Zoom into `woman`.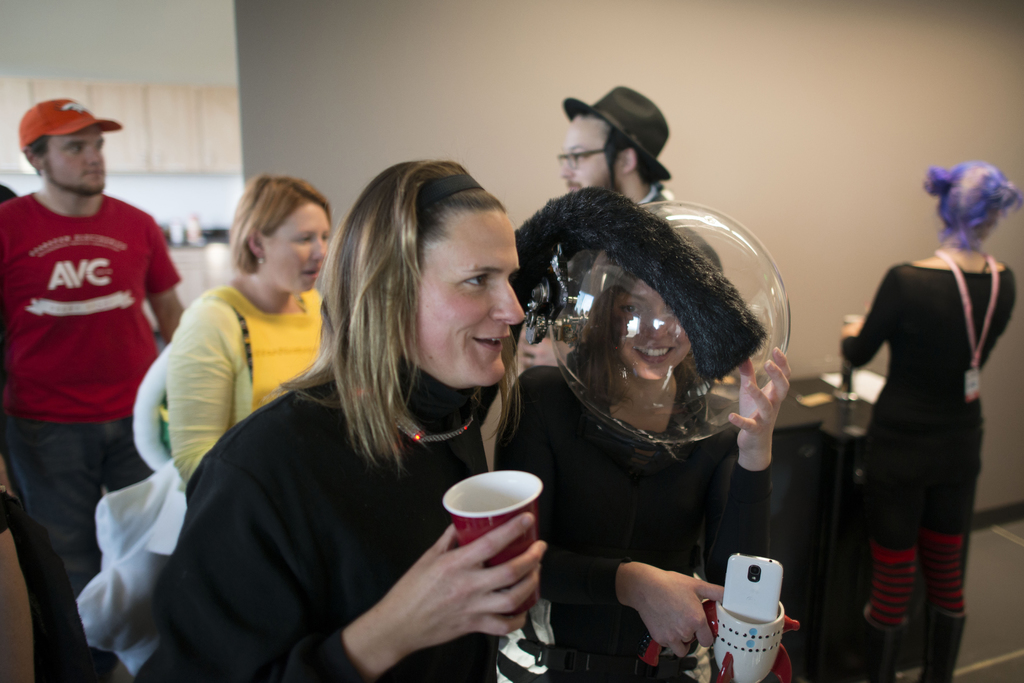
Zoom target: 500 216 796 682.
